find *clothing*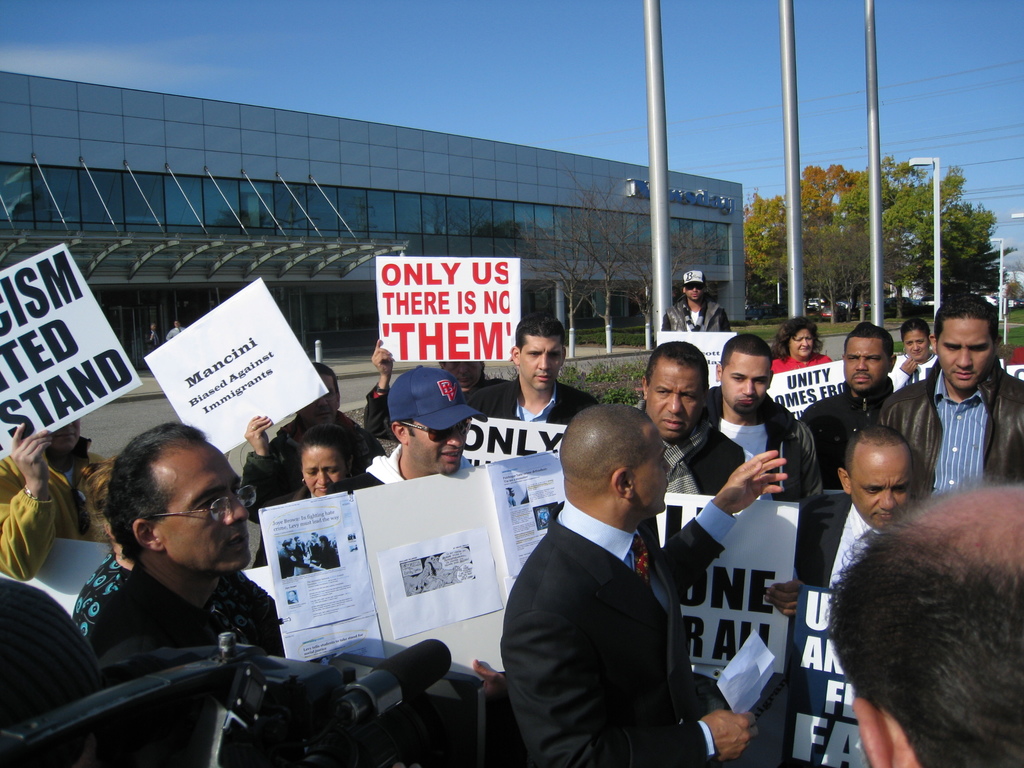
crop(768, 349, 836, 376)
